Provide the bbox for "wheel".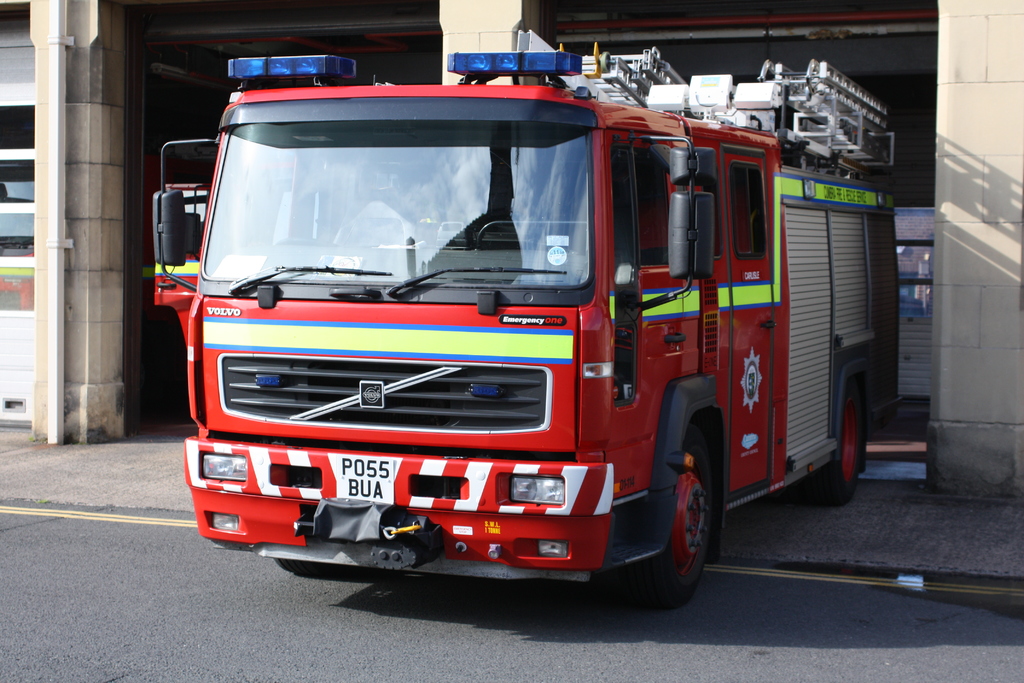
645 425 727 607.
